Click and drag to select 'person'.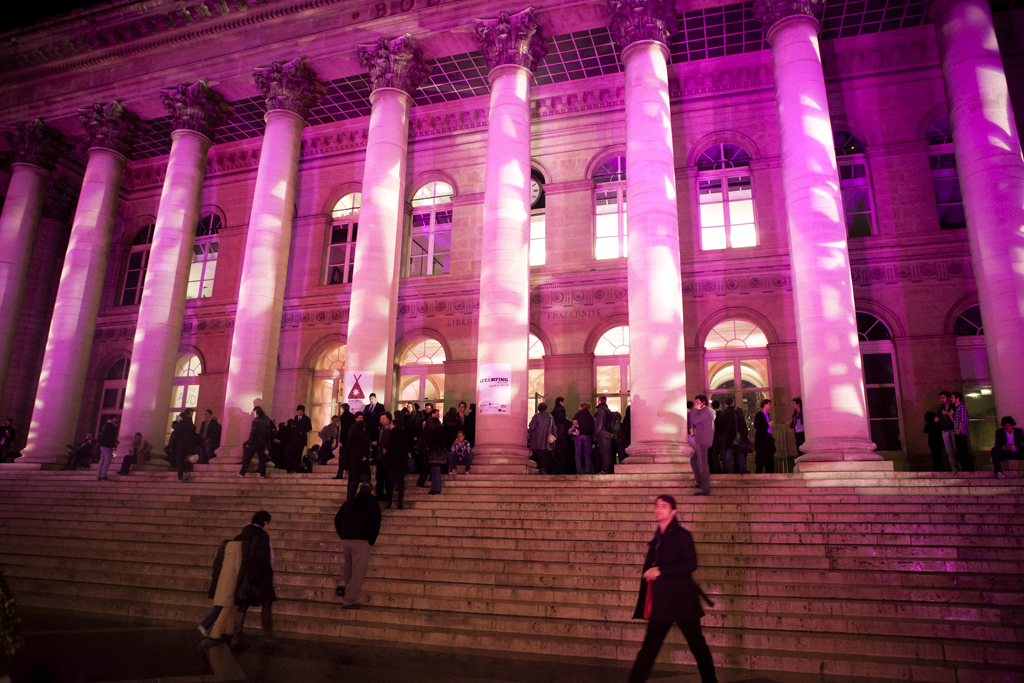
Selection: bbox=(790, 396, 799, 454).
